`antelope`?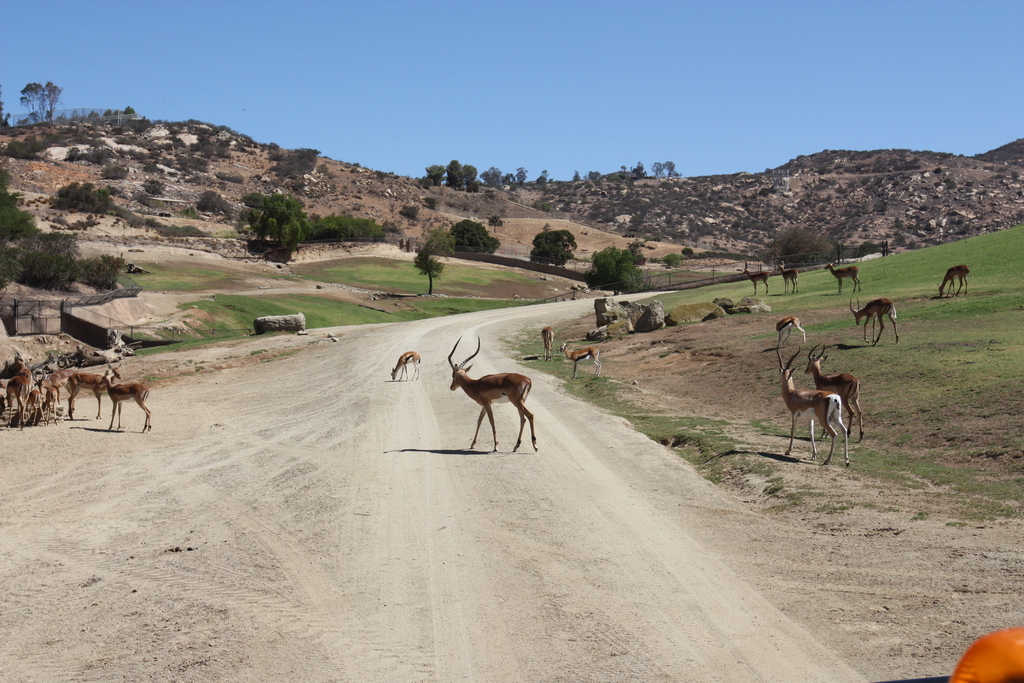
(x1=542, y1=327, x2=554, y2=356)
